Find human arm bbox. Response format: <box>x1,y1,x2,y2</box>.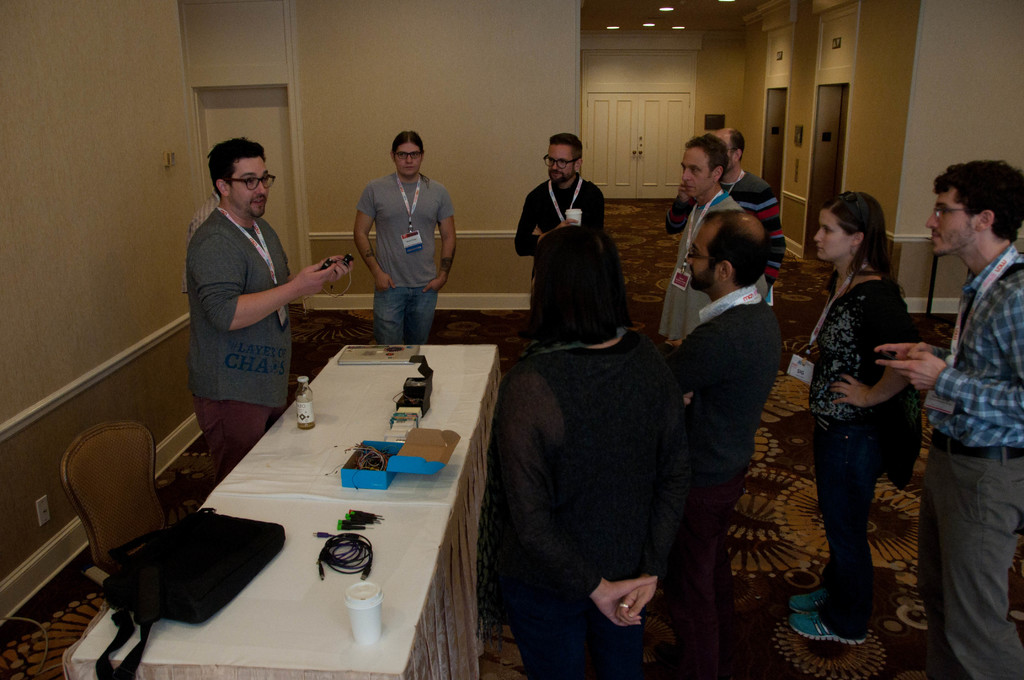
<box>353,184,395,298</box>.
